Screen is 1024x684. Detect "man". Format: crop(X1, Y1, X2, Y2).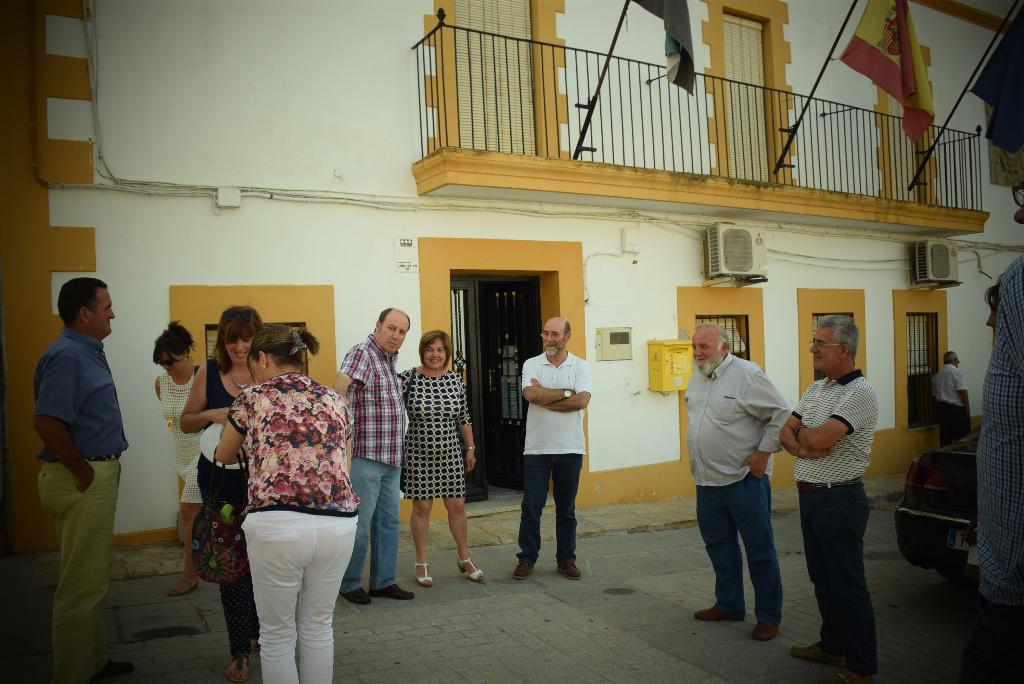
crop(330, 305, 431, 611).
